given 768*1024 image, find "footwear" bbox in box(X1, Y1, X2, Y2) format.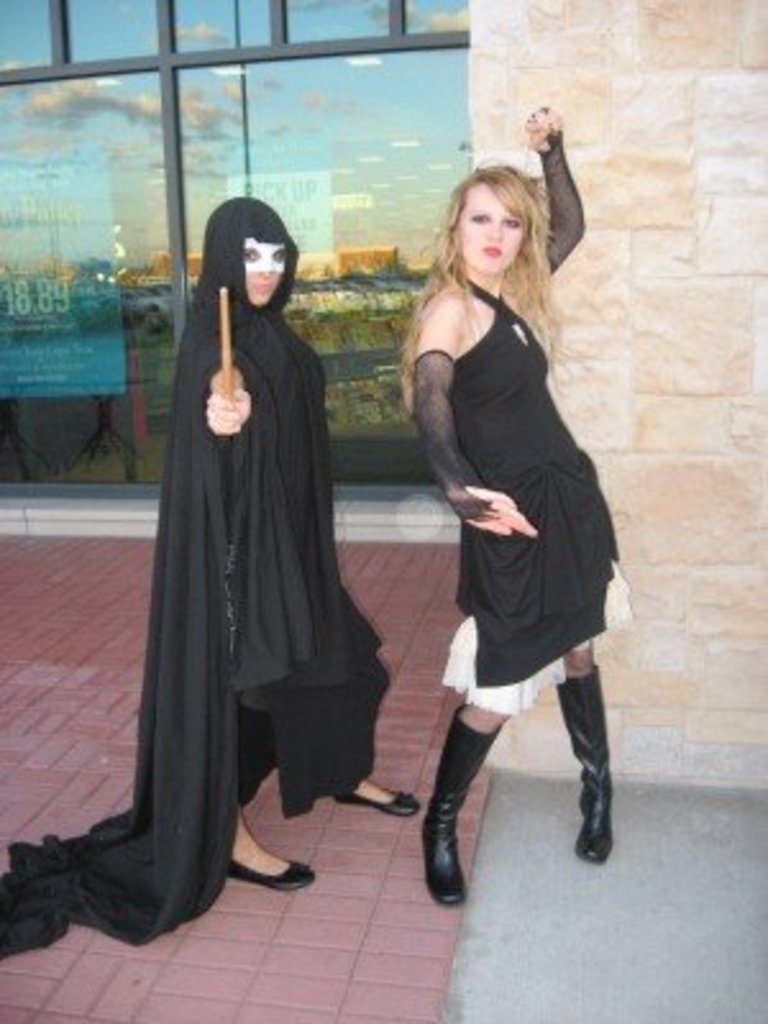
box(420, 722, 525, 911).
